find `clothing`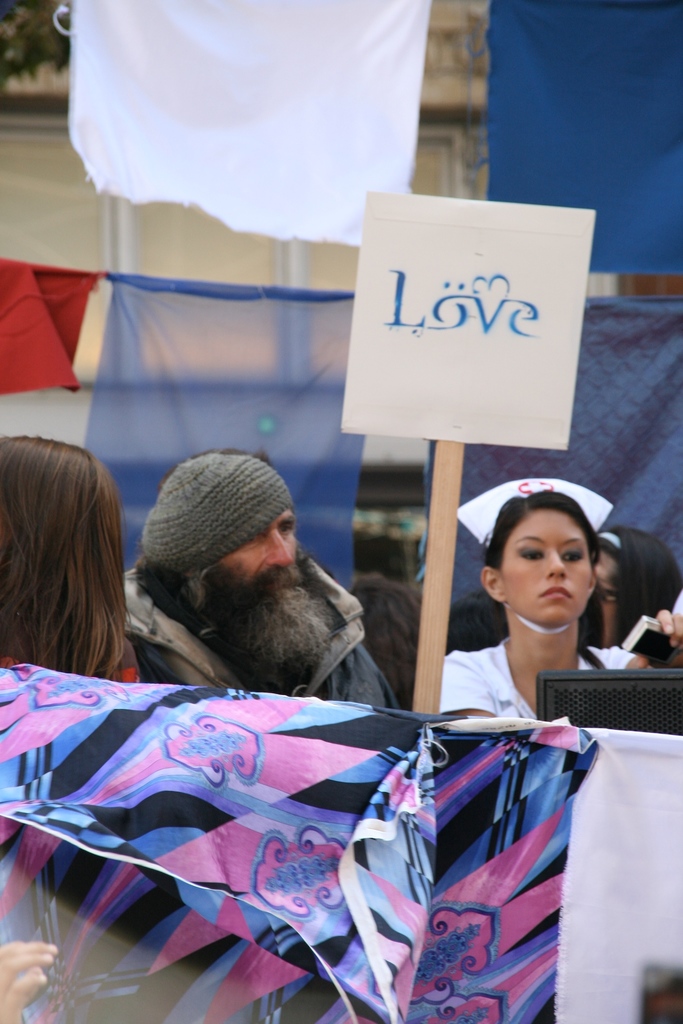
<bbox>122, 567, 402, 716</bbox>
